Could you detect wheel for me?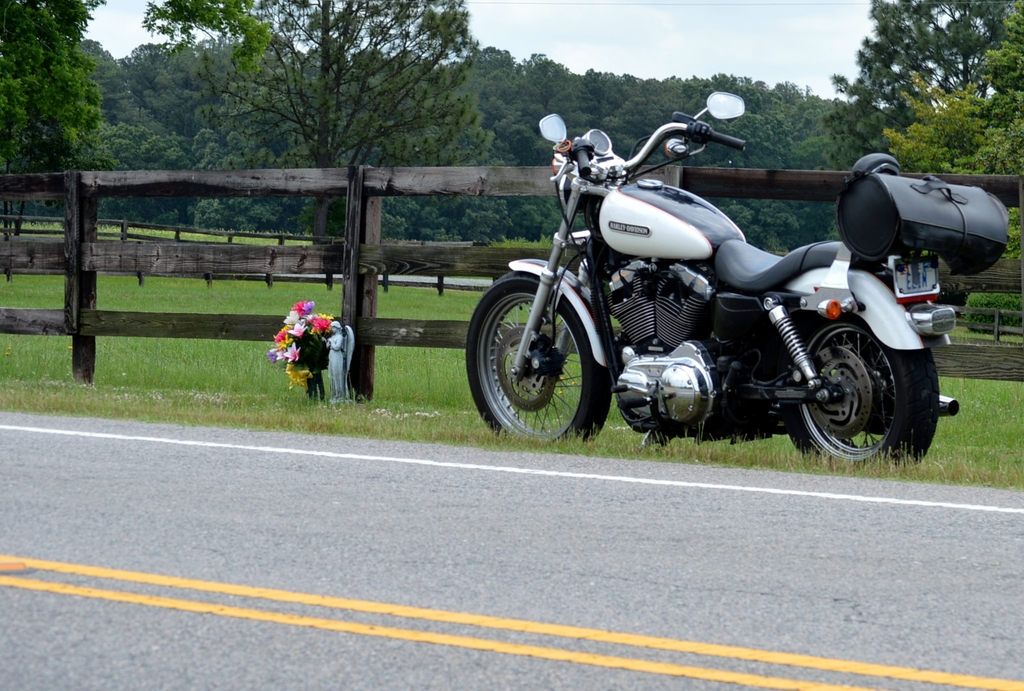
Detection result: region(780, 309, 934, 471).
